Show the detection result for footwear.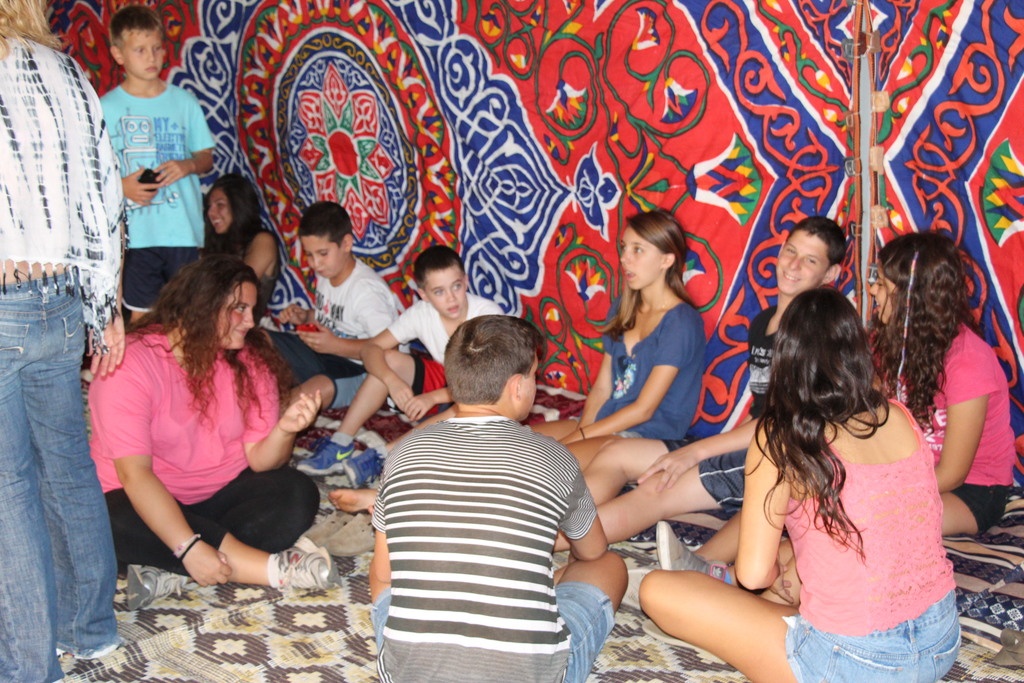
[left=54, top=638, right=120, bottom=656].
